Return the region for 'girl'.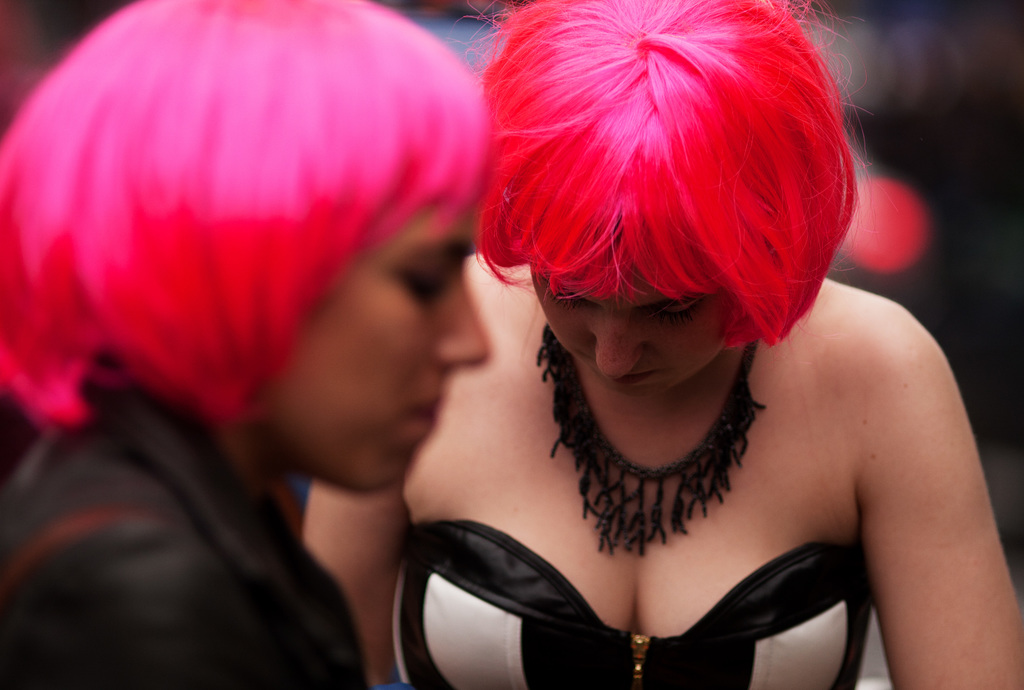
pyautogui.locateOnScreen(0, 0, 488, 689).
